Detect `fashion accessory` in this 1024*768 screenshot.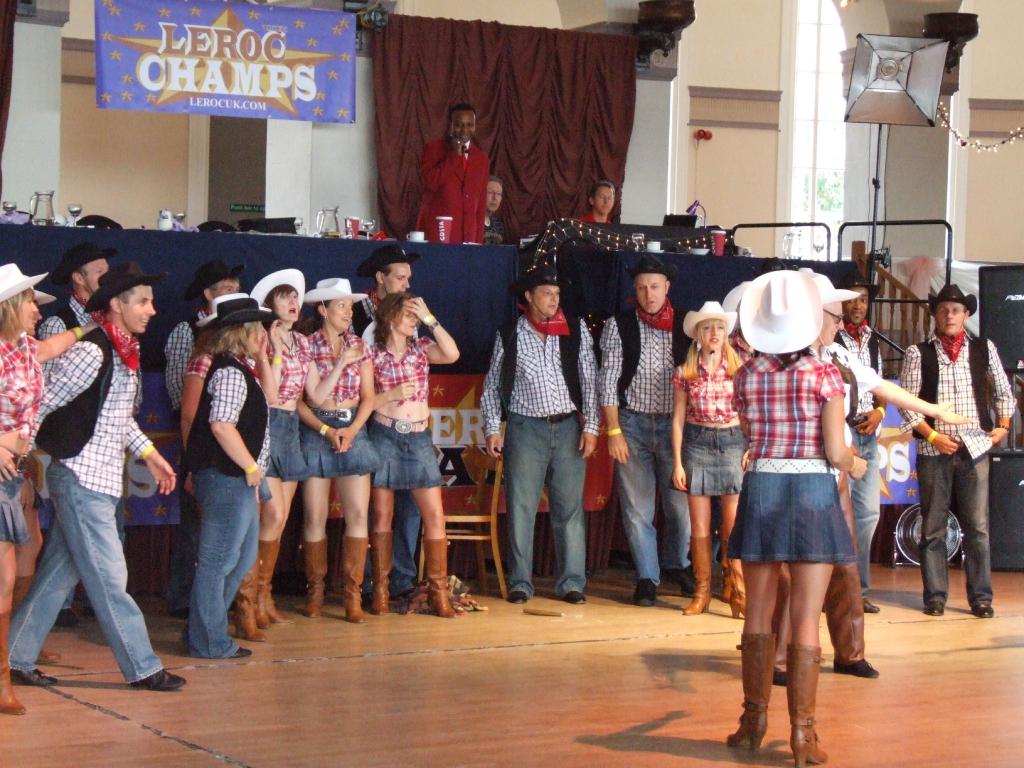
Detection: pyautogui.locateOnScreen(733, 630, 774, 756).
